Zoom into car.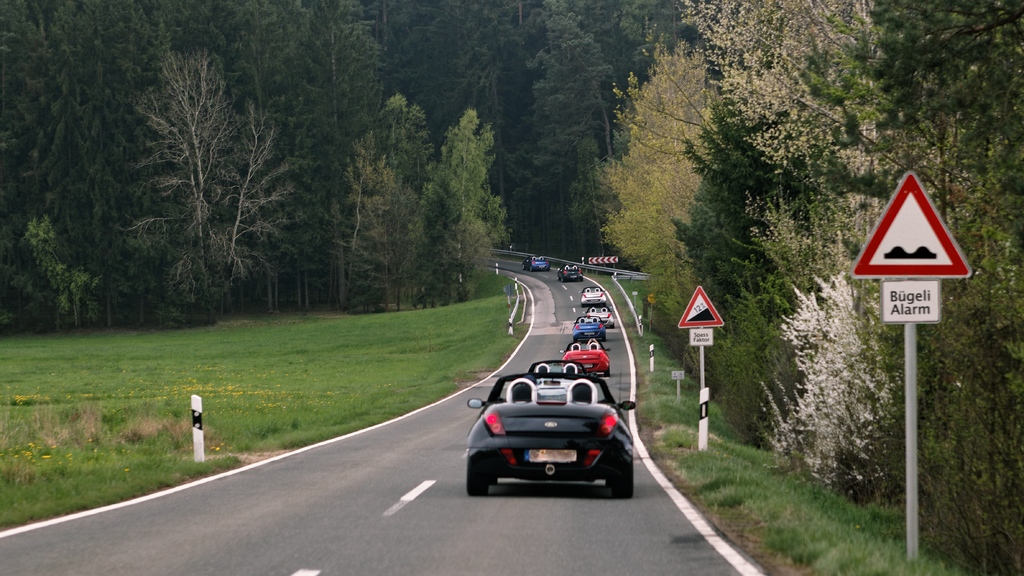
Zoom target: 525/257/551/272.
